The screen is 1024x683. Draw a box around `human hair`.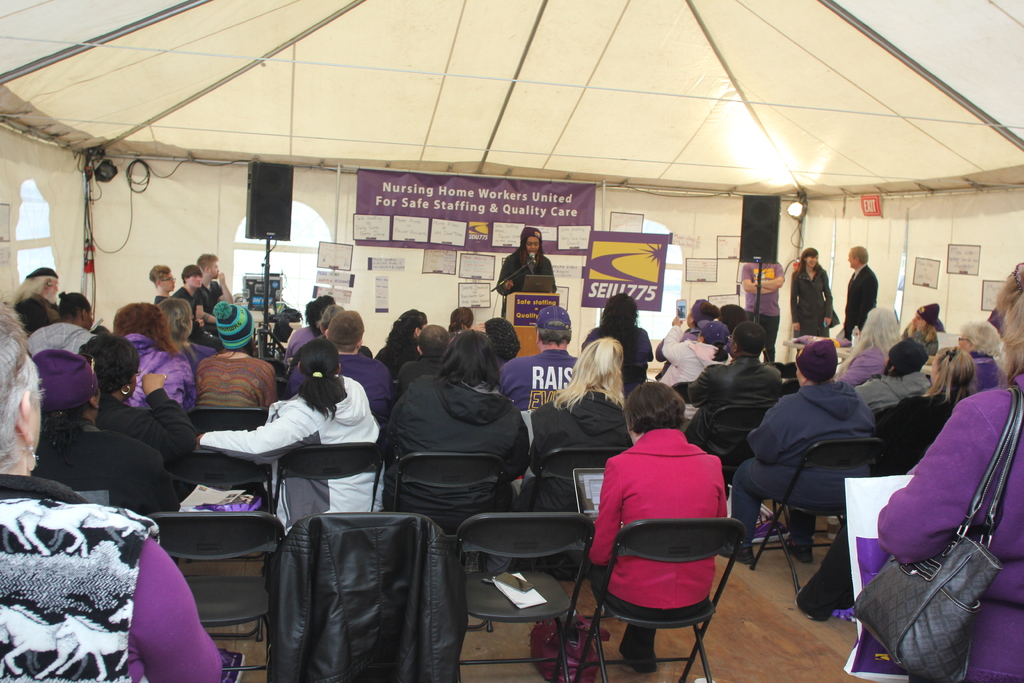
<region>215, 333, 260, 359</region>.
